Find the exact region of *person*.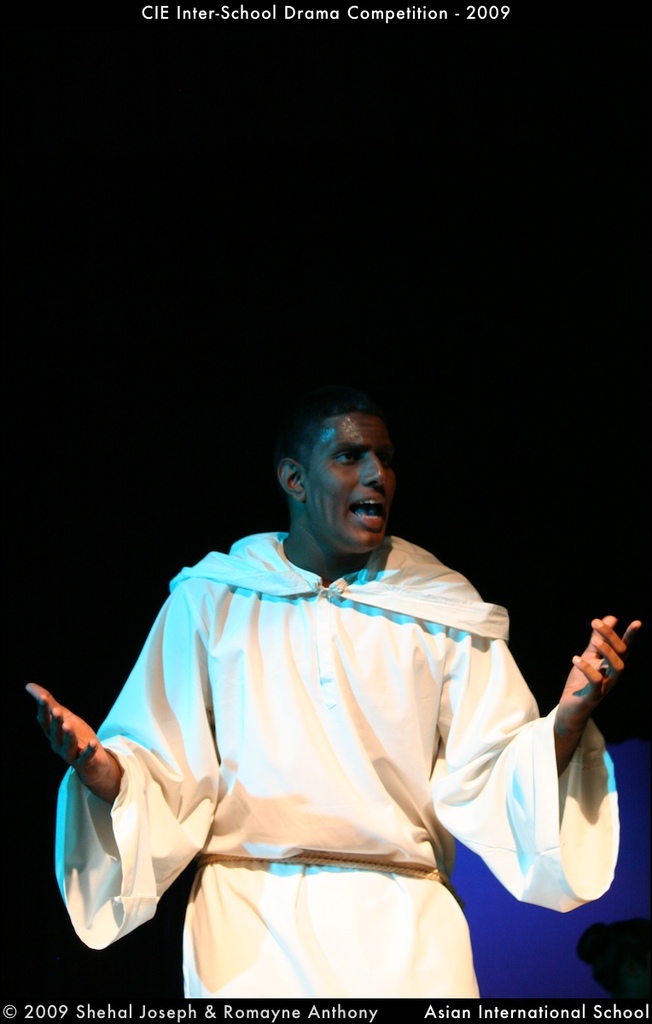
Exact region: bbox(31, 394, 651, 990).
